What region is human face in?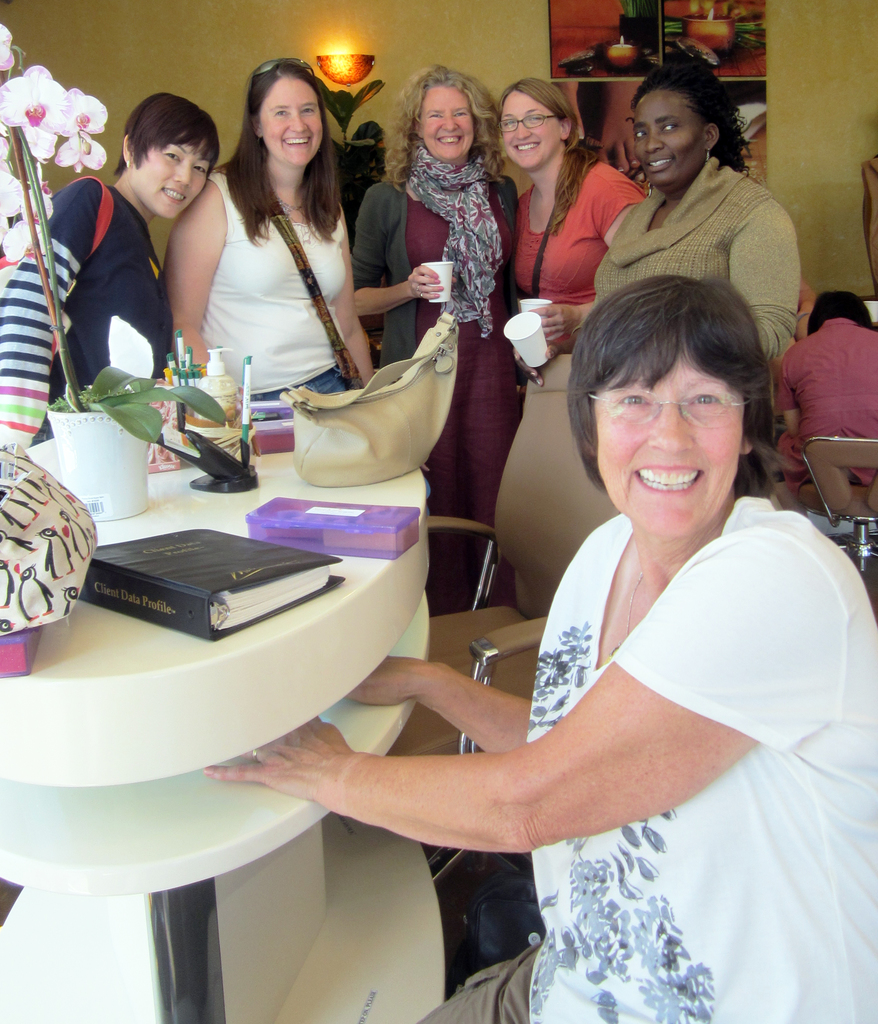
locate(131, 136, 215, 220).
